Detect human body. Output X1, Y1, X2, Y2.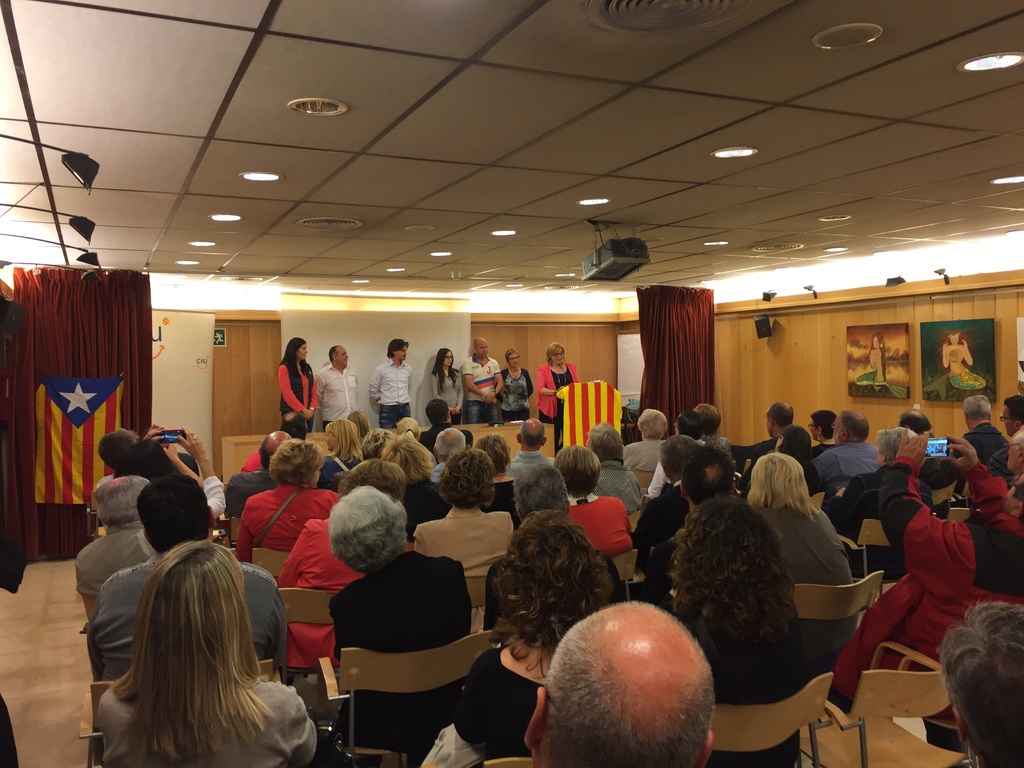
644, 434, 688, 541.
